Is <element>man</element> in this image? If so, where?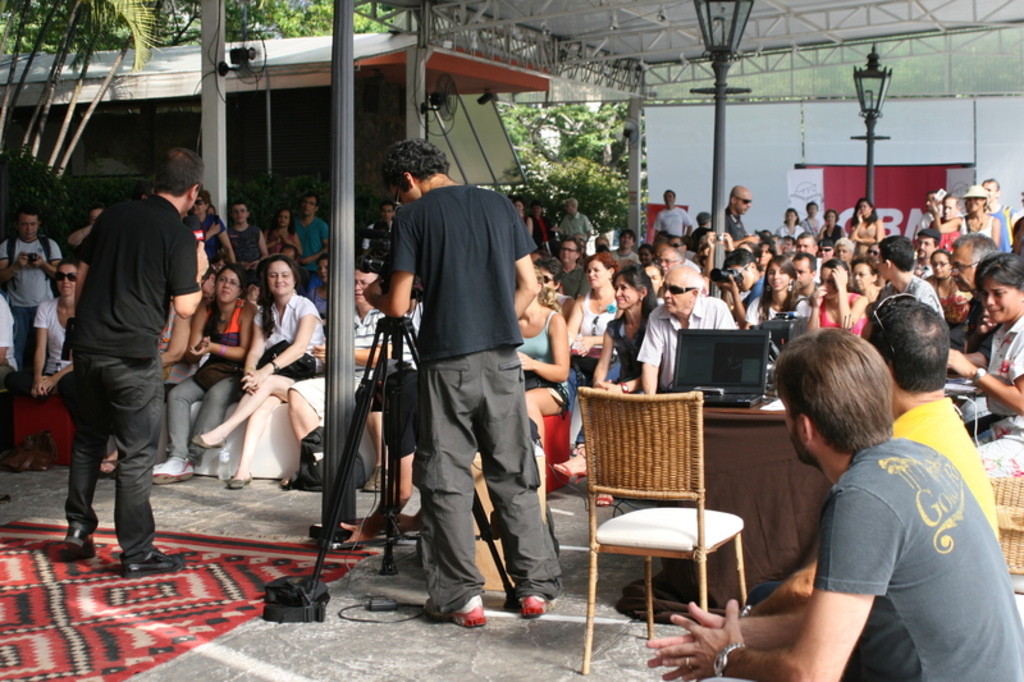
Yes, at x1=911, y1=226, x2=942, y2=279.
